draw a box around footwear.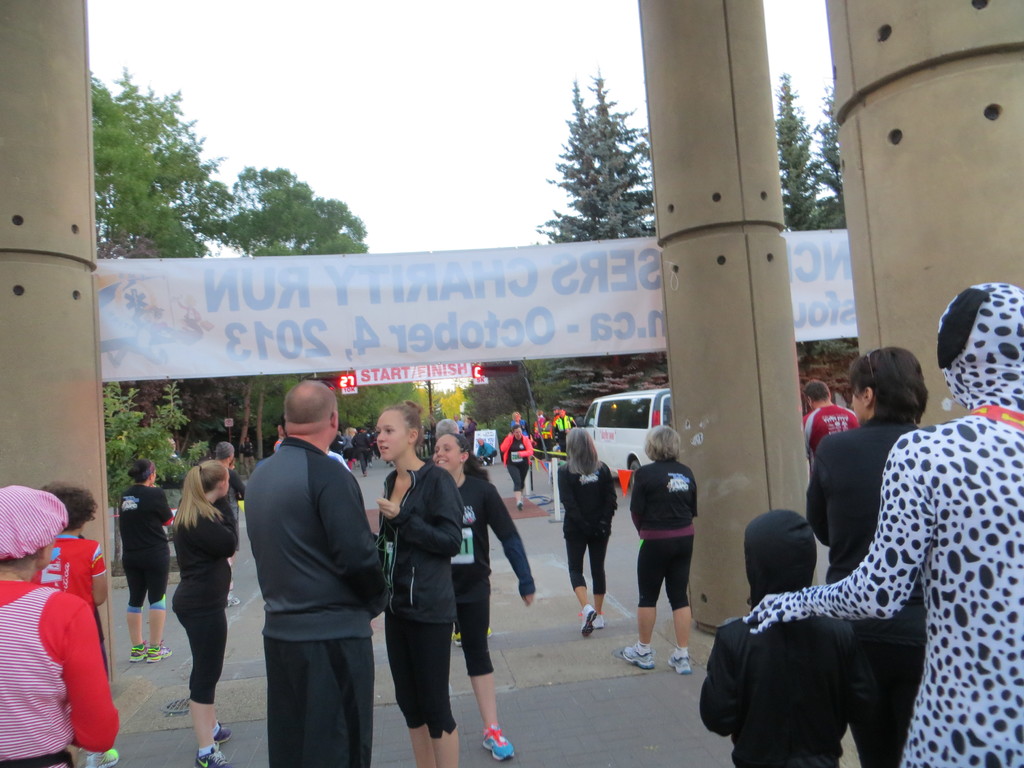
crop(78, 750, 118, 767).
